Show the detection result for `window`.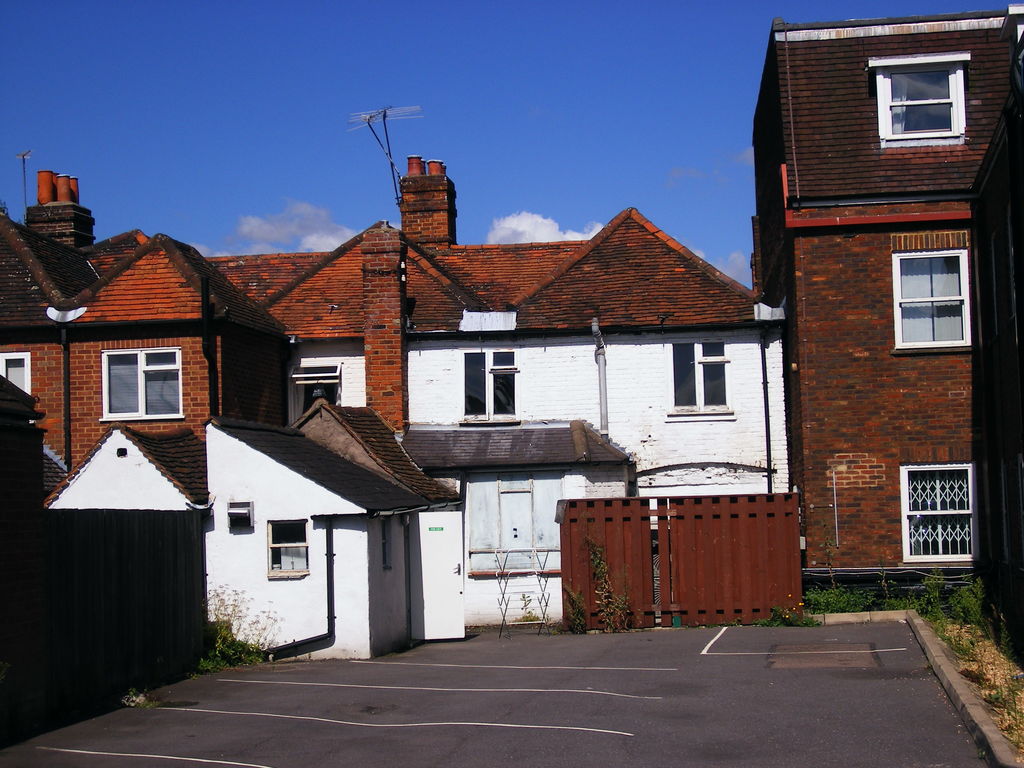
left=99, top=346, right=184, bottom=420.
